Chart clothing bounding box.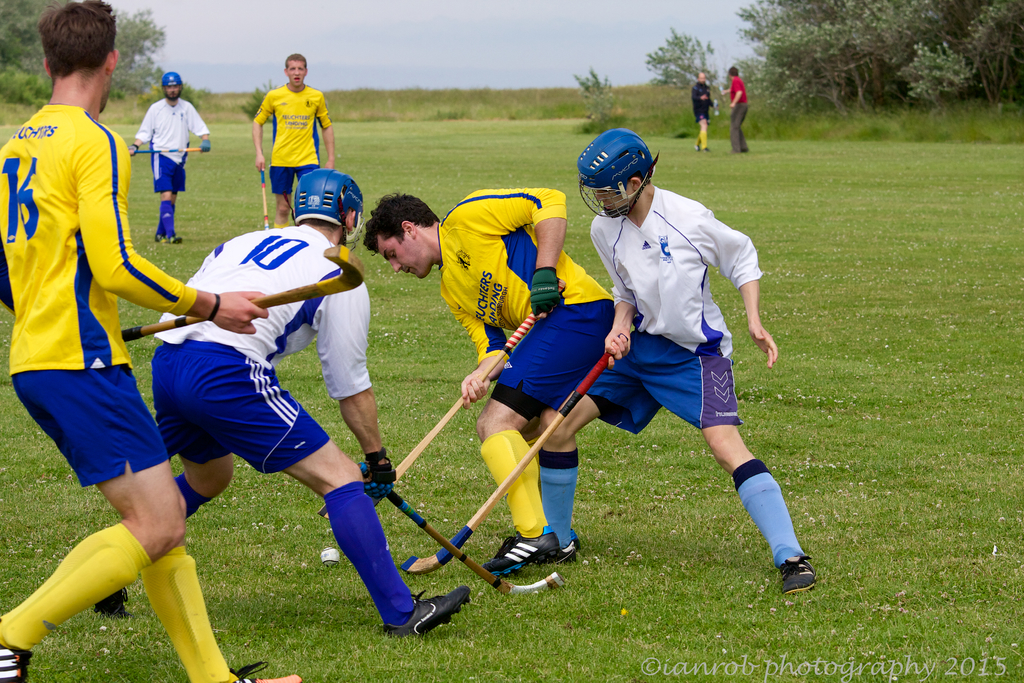
Charted: 438 185 614 422.
